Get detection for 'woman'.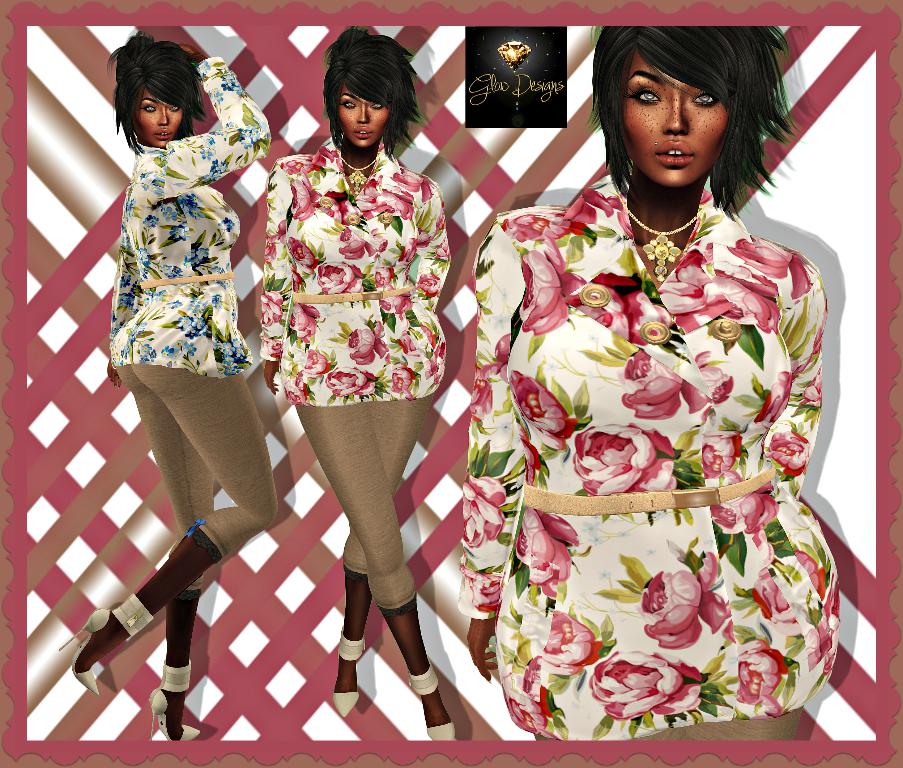
Detection: 452 24 841 751.
